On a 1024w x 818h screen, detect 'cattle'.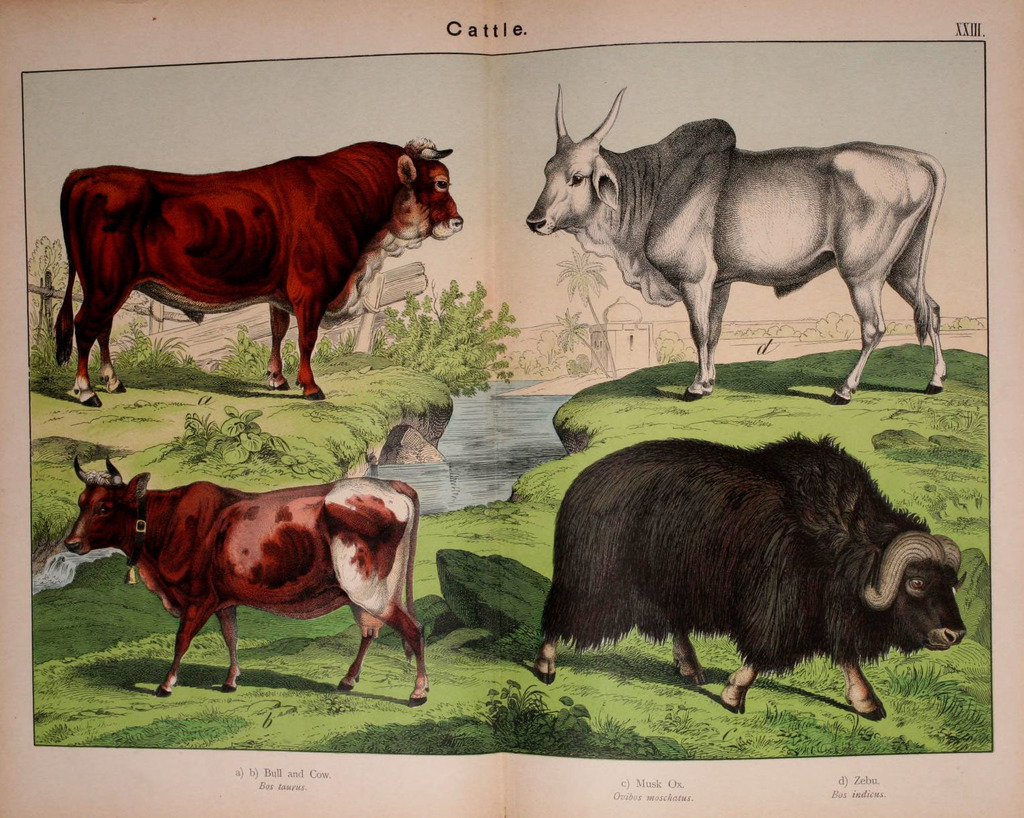
x1=54 y1=135 x2=463 y2=407.
